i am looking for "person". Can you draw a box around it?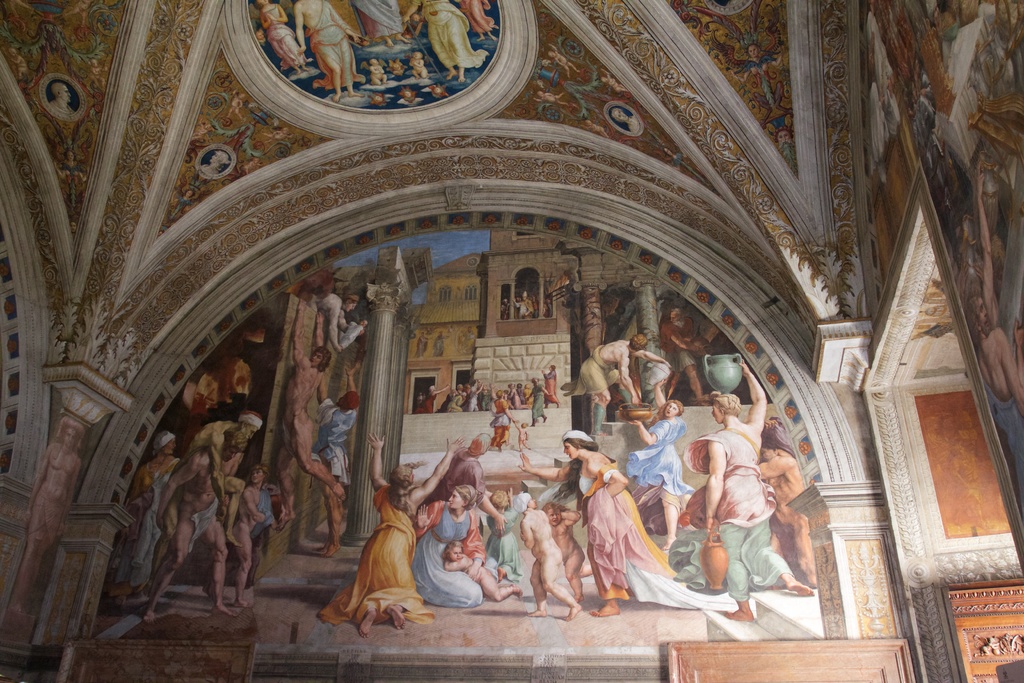
Sure, the bounding box is locate(490, 383, 518, 451).
